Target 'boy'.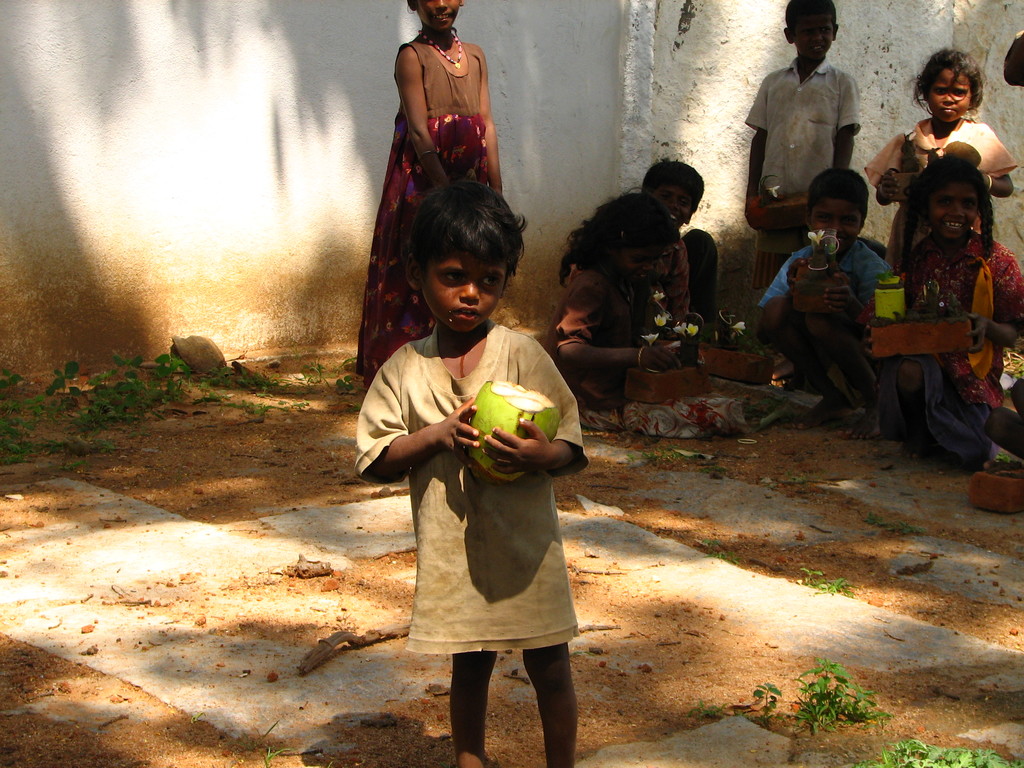
Target region: 351,180,587,767.
